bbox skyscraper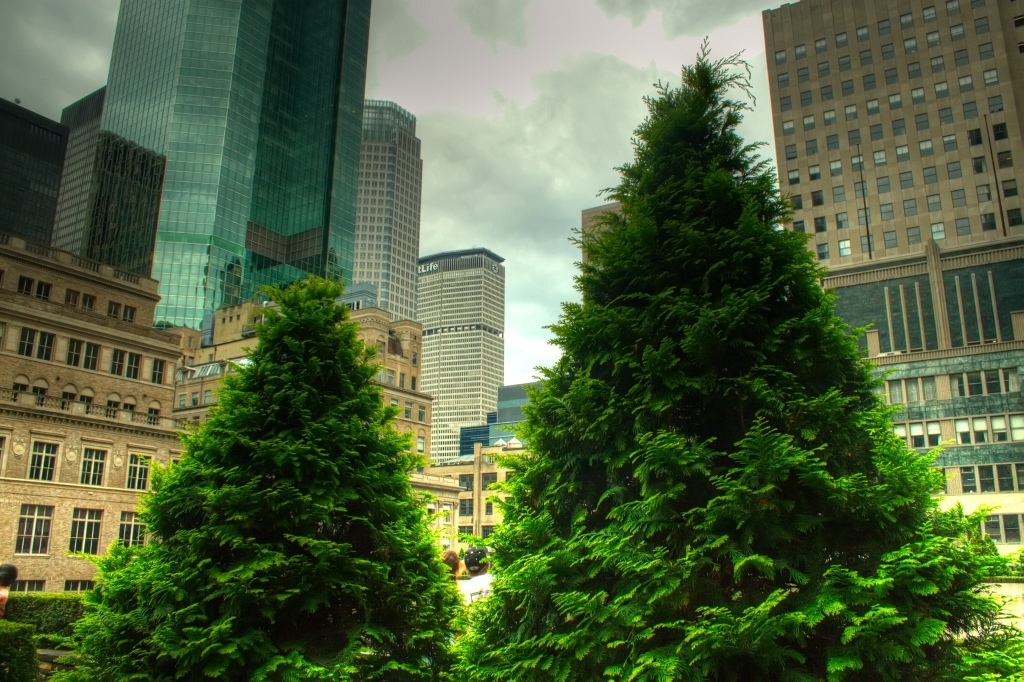
select_region(345, 104, 420, 323)
